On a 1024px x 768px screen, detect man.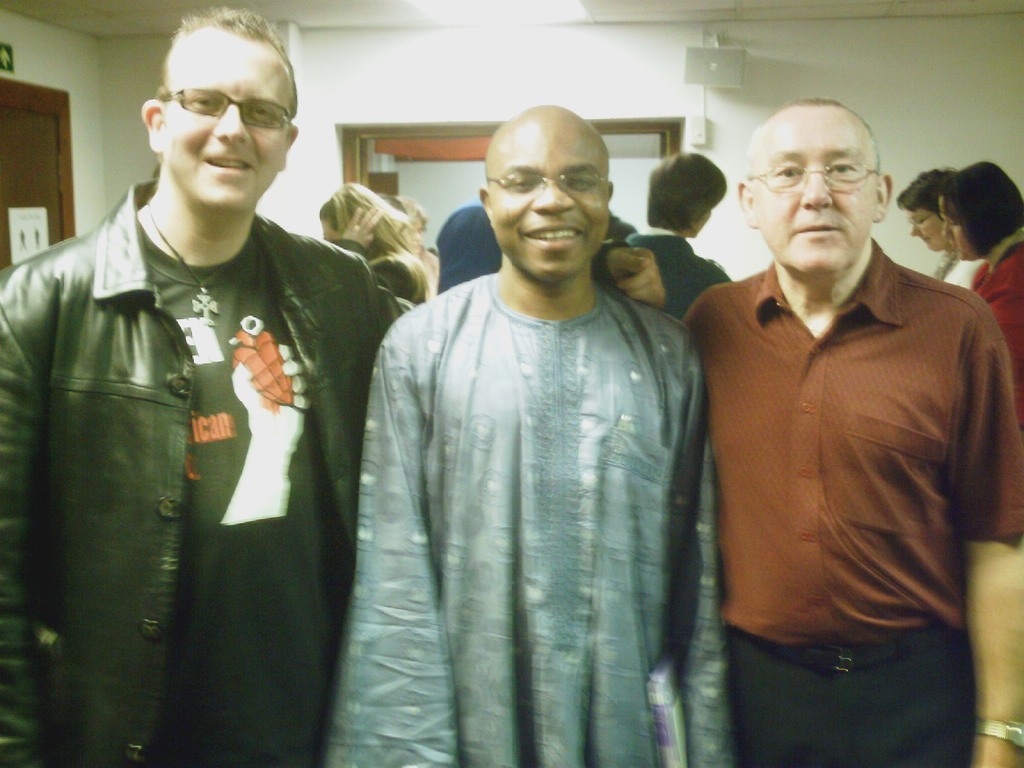
[x1=687, y1=97, x2=1023, y2=767].
